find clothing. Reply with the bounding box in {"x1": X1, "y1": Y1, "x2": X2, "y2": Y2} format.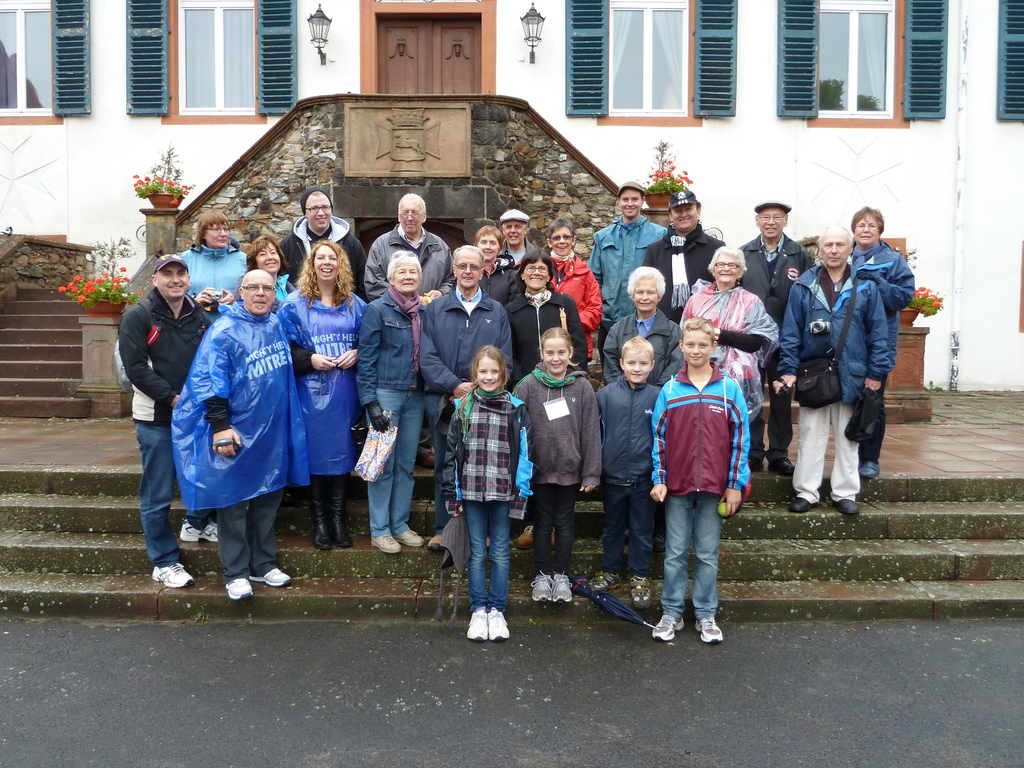
{"x1": 440, "y1": 376, "x2": 529, "y2": 607}.
